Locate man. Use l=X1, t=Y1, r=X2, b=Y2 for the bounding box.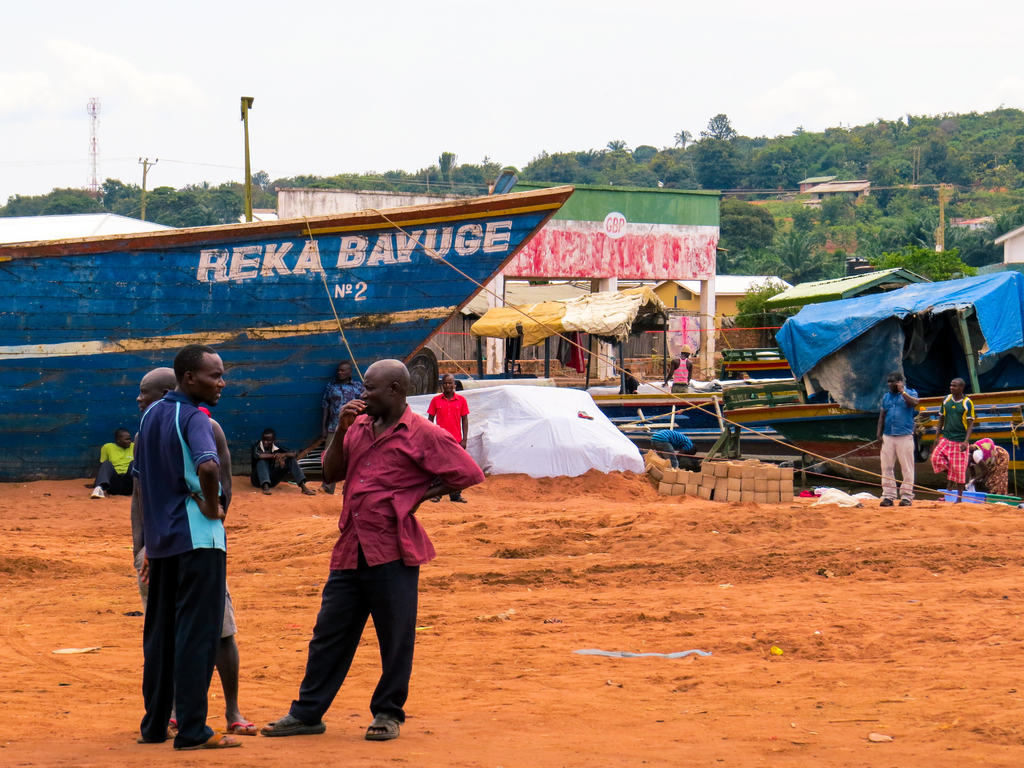
l=923, t=381, r=979, b=505.
